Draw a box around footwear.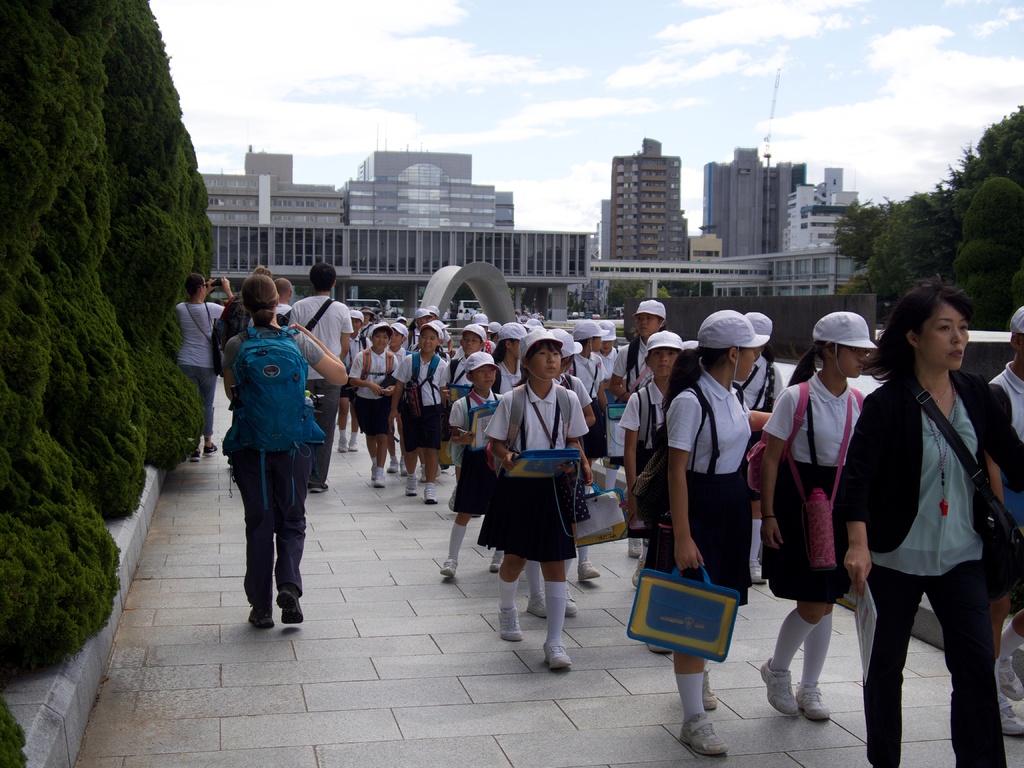
box=[566, 593, 580, 618].
